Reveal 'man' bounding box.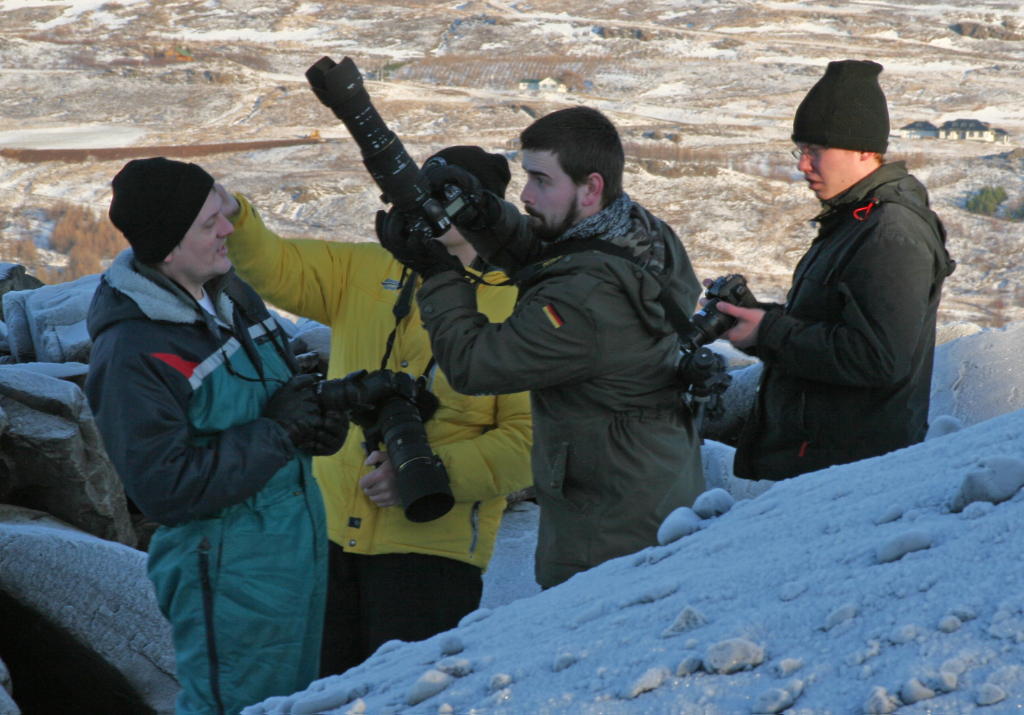
Revealed: <box>700,60,958,489</box>.
